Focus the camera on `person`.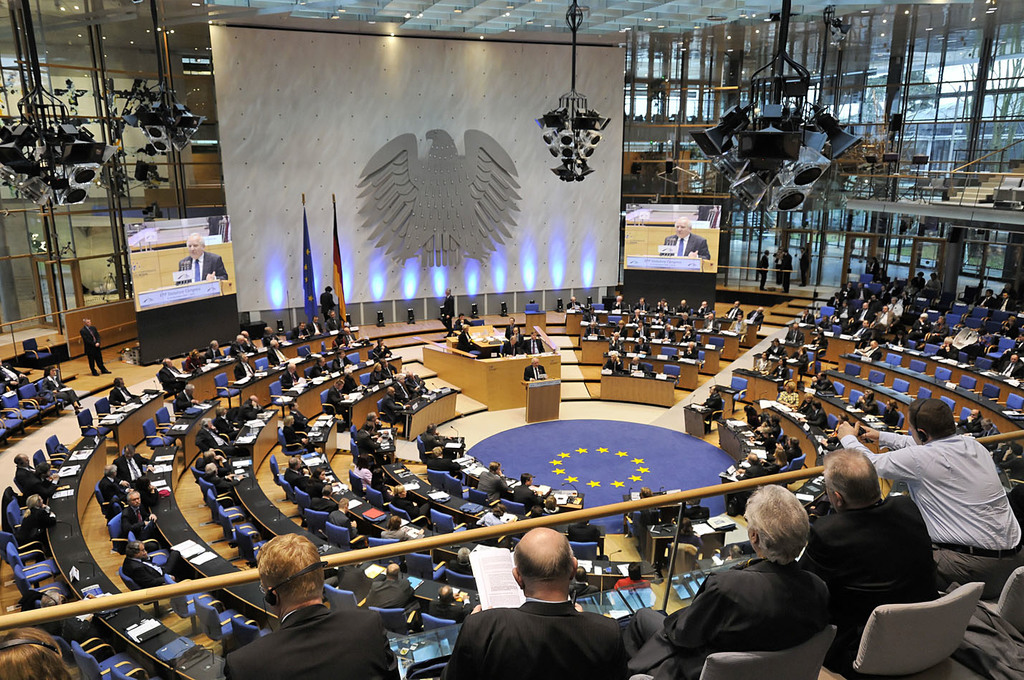
Focus region: x1=79, y1=317, x2=115, y2=377.
